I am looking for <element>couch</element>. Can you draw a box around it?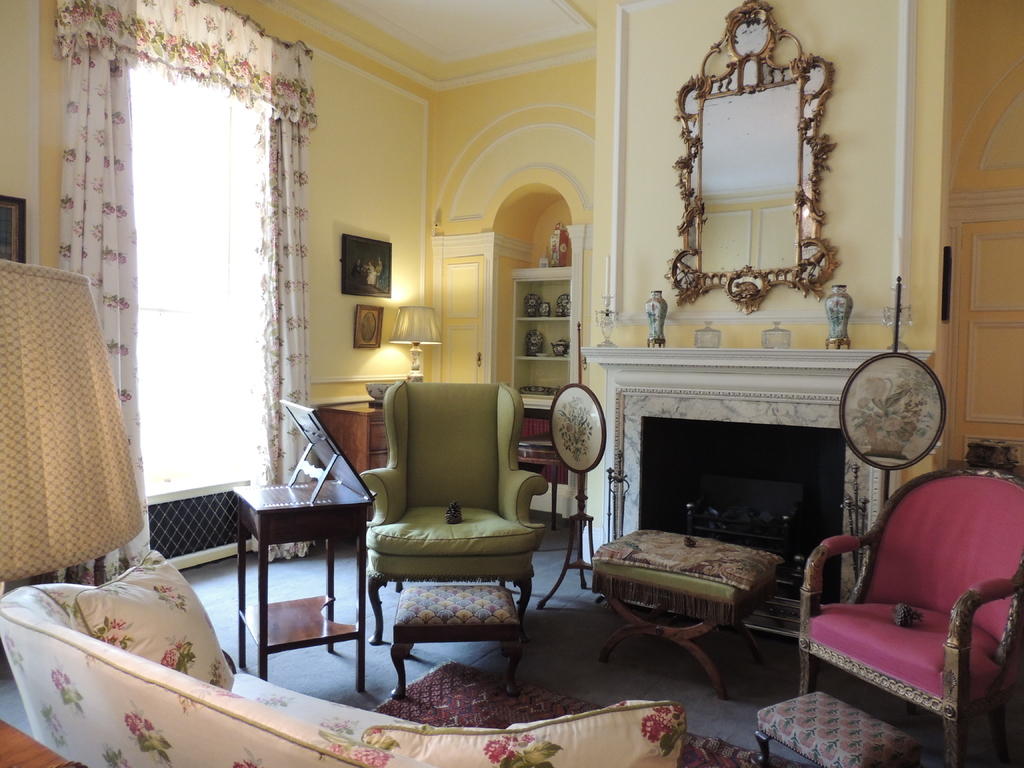
Sure, the bounding box is (339, 403, 552, 627).
